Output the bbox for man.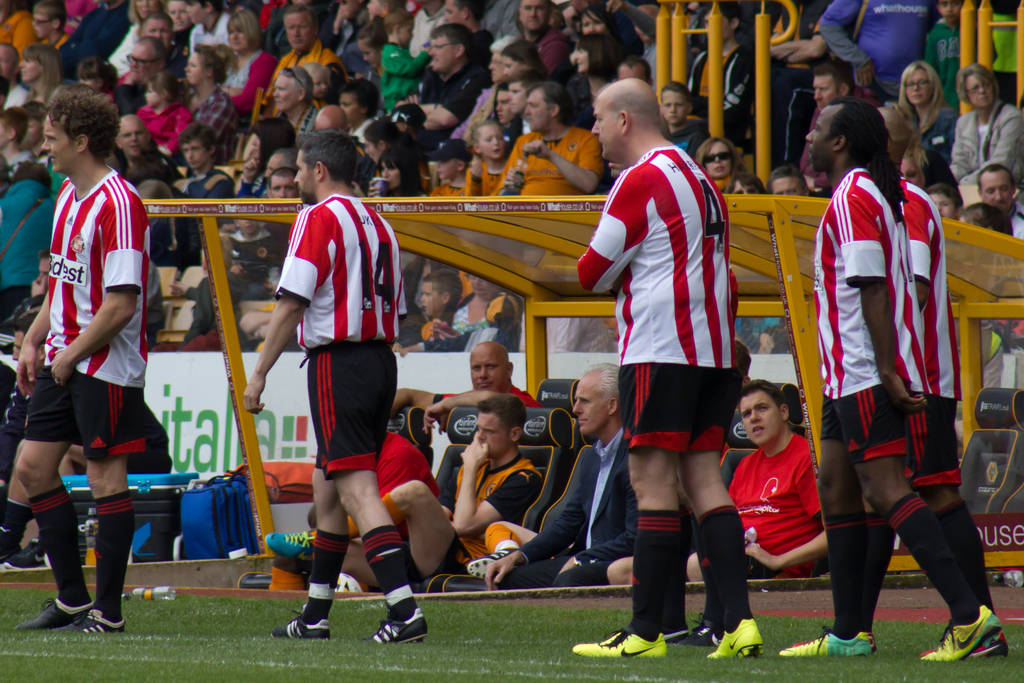
BBox(508, 68, 545, 135).
